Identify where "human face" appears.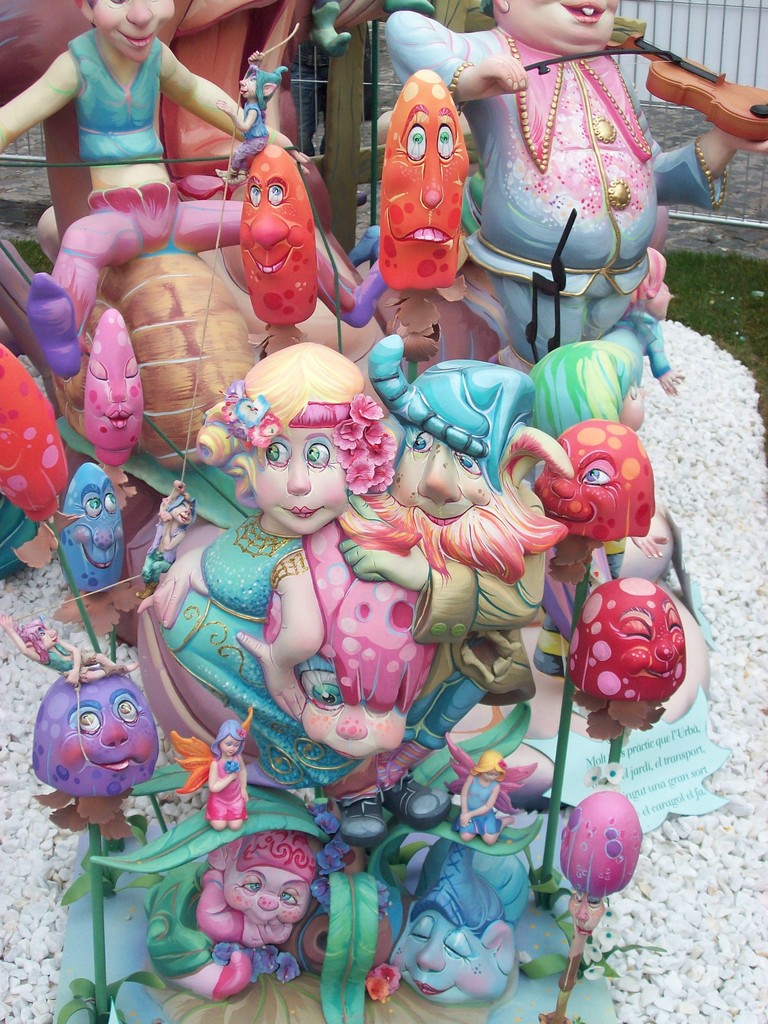
Appears at detection(91, 0, 168, 63).
